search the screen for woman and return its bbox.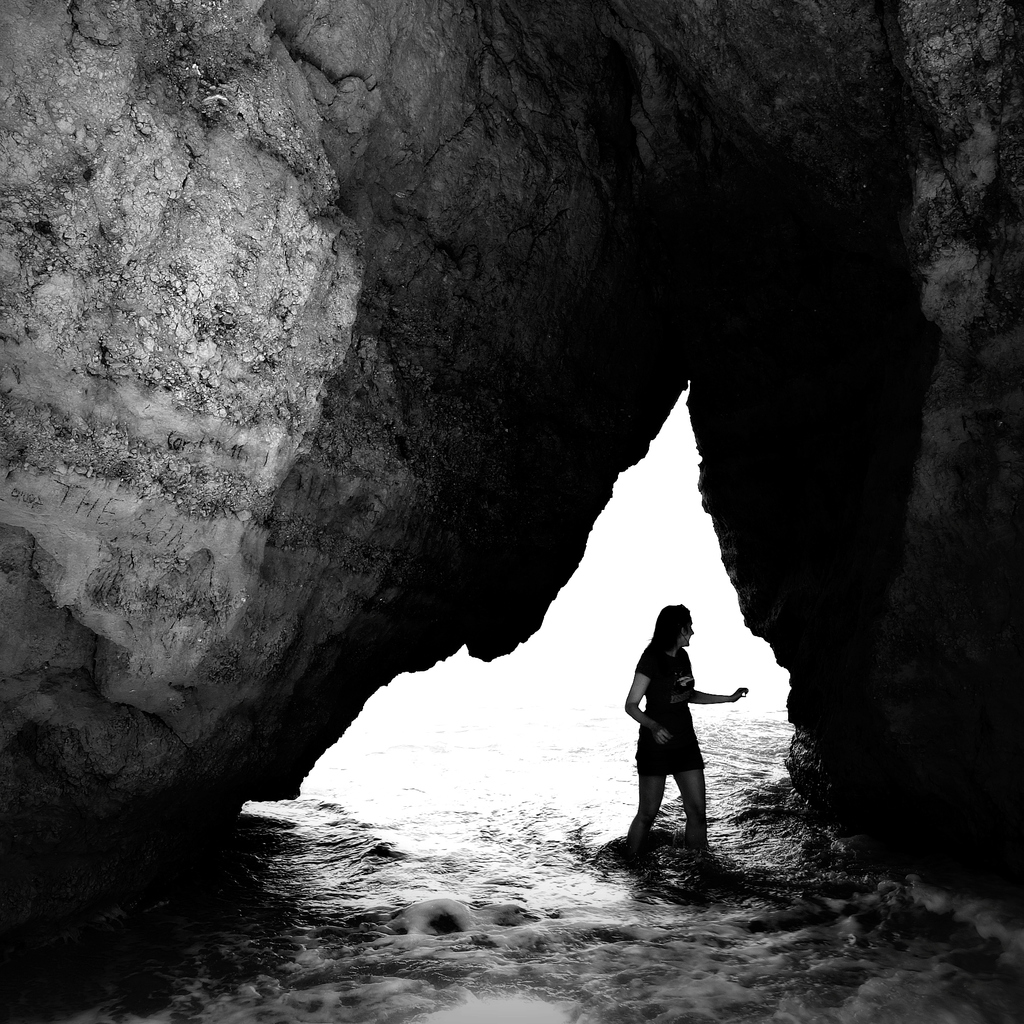
Found: Rect(611, 596, 741, 872).
